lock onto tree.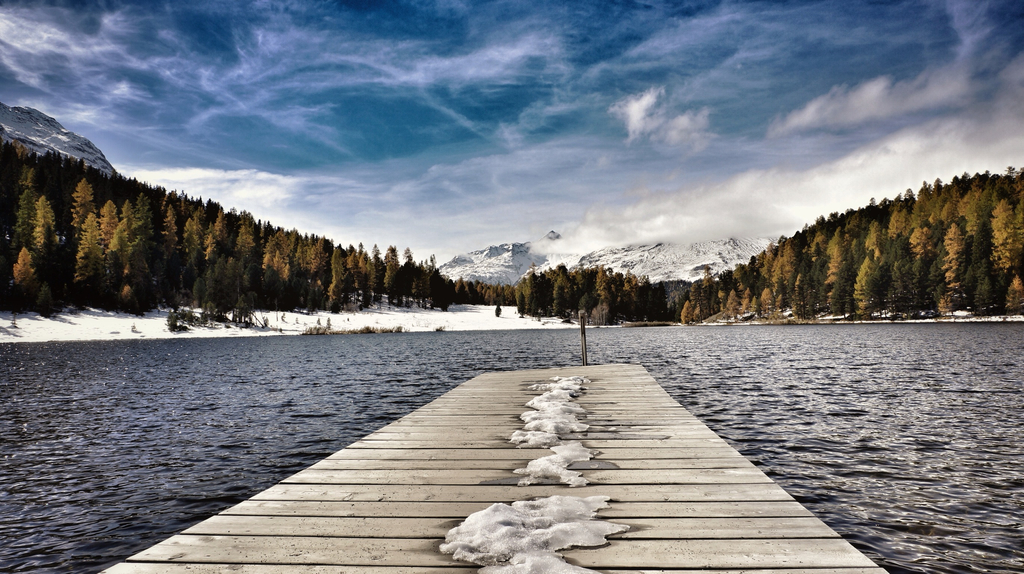
Locked: locate(938, 226, 970, 302).
